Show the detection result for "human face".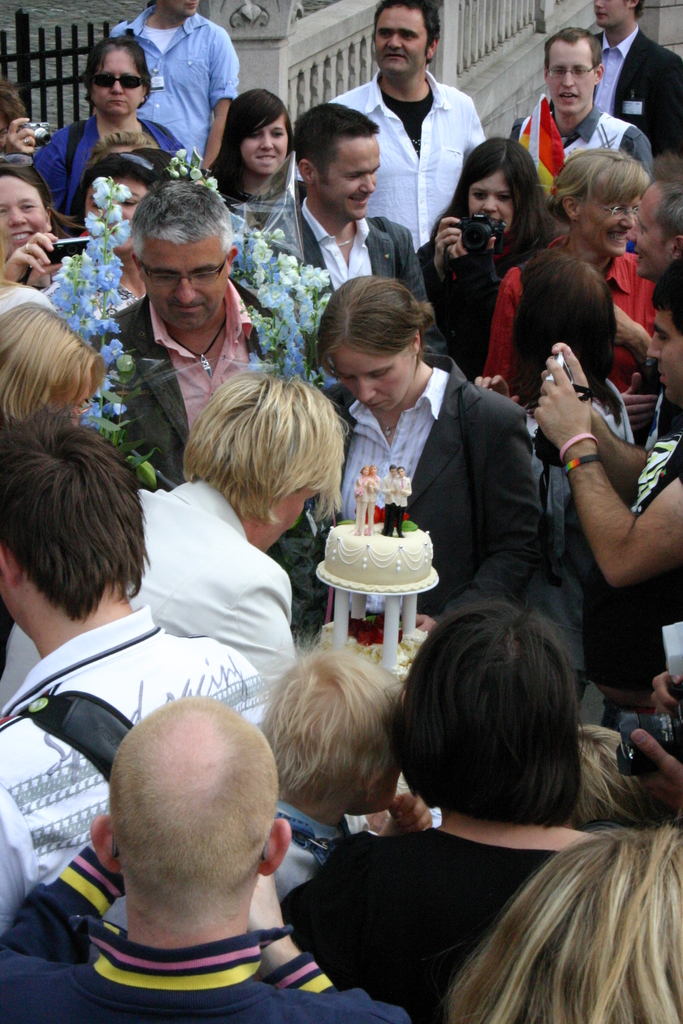
(368,463,375,479).
